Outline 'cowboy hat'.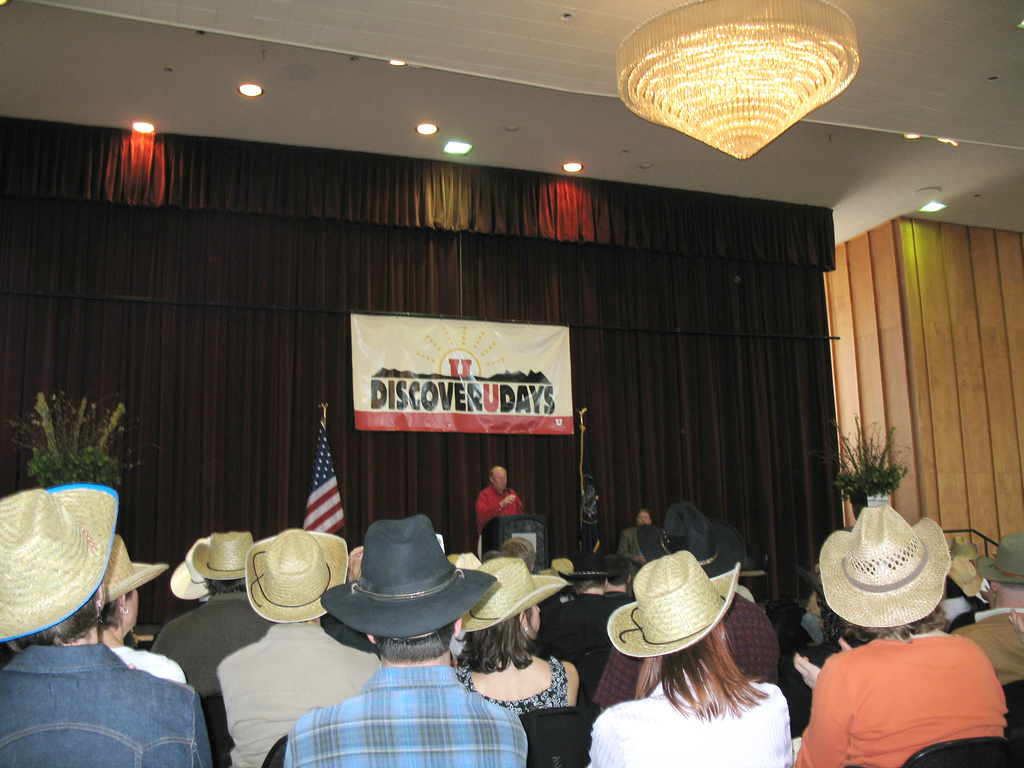
Outline: x1=947, y1=536, x2=980, y2=560.
